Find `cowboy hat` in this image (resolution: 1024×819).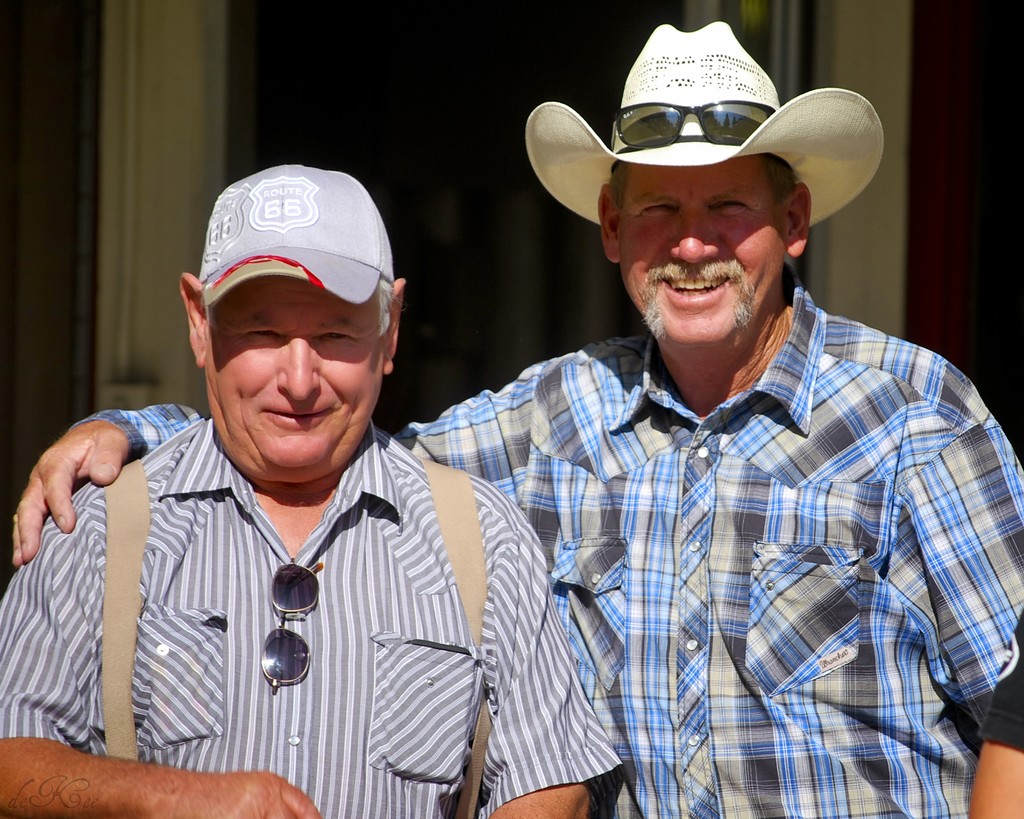
region(525, 15, 882, 227).
